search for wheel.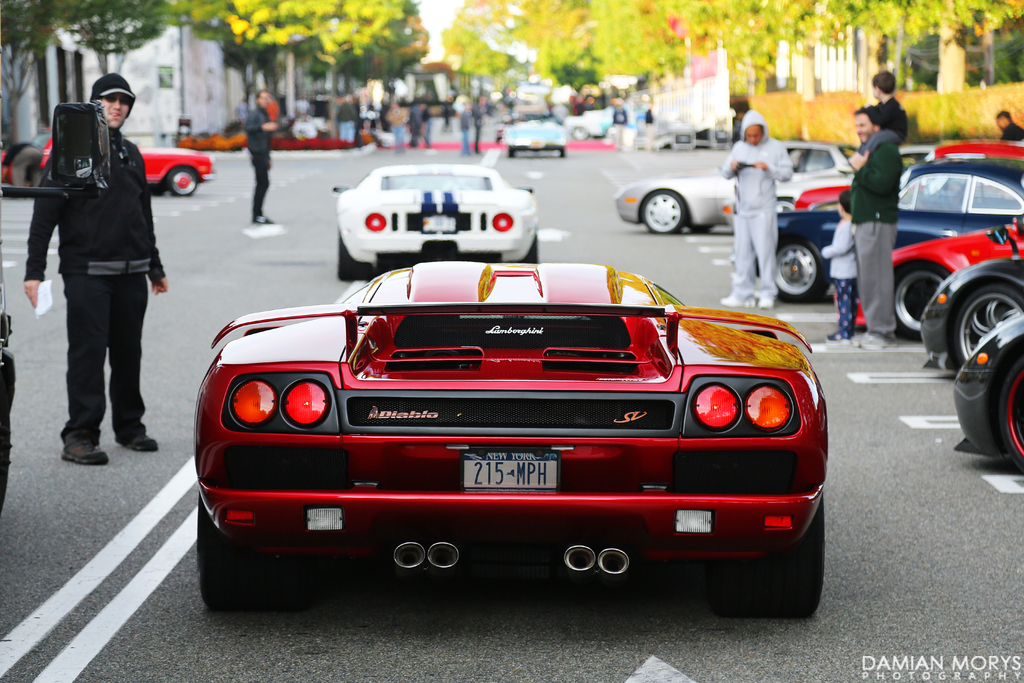
Found at BBox(771, 232, 833, 304).
